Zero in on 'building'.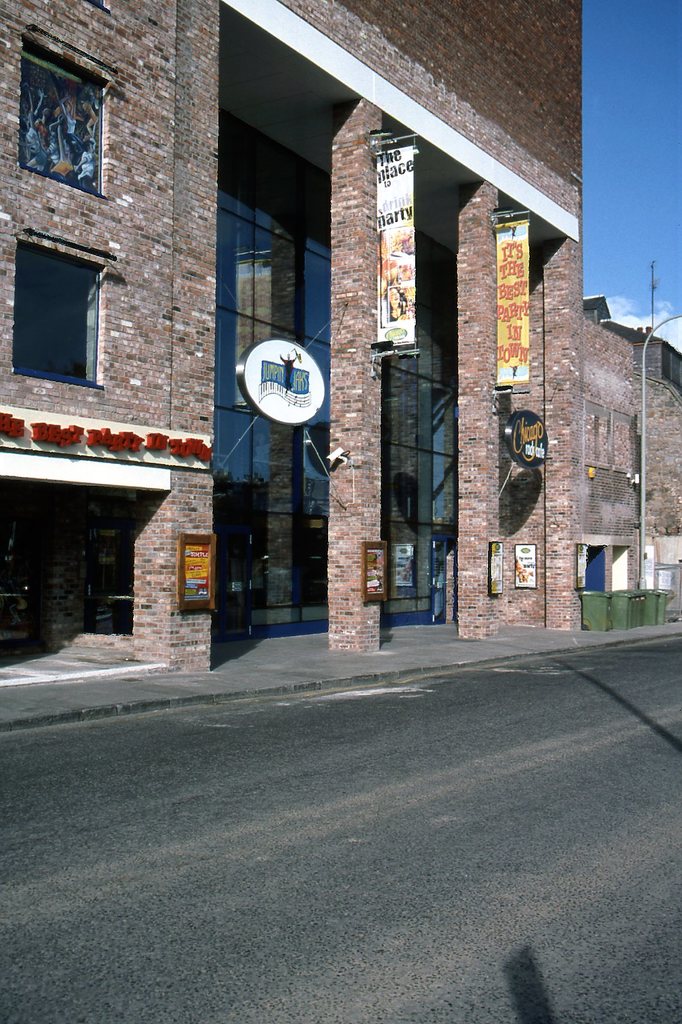
Zeroed in: locate(0, 0, 585, 685).
